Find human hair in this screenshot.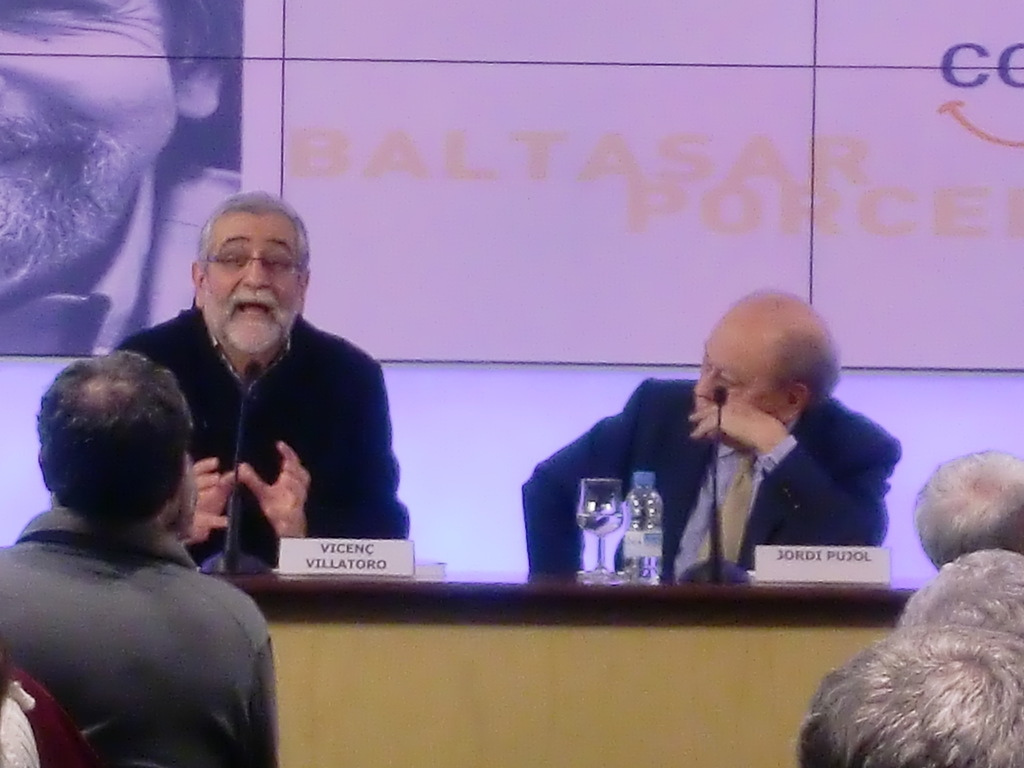
The bounding box for human hair is 30, 361, 195, 554.
